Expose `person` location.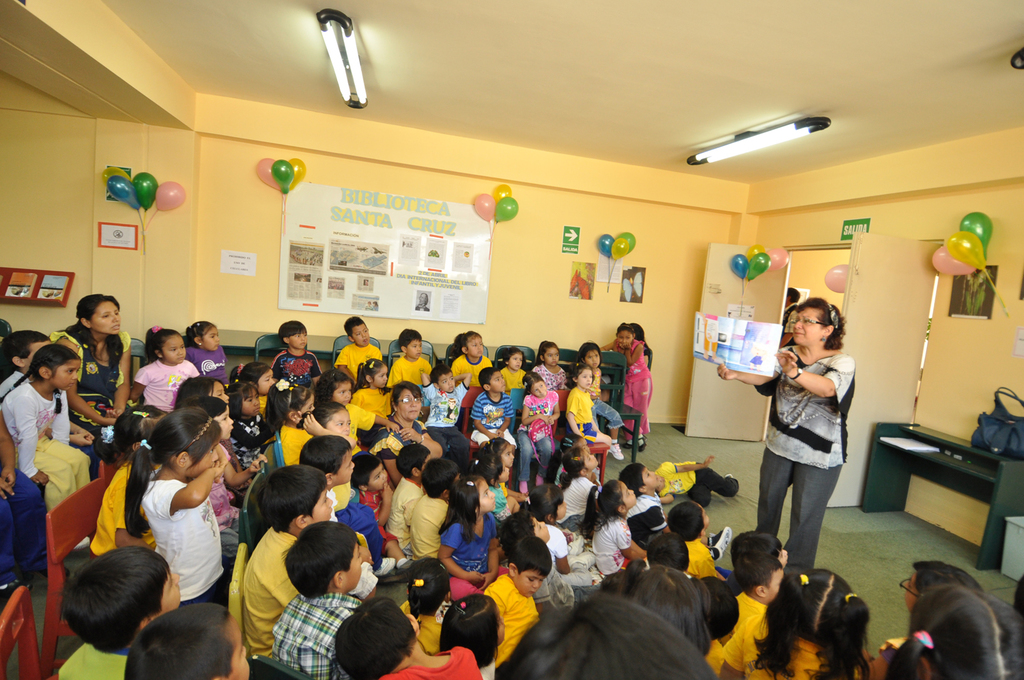
Exposed at (269, 320, 320, 387).
